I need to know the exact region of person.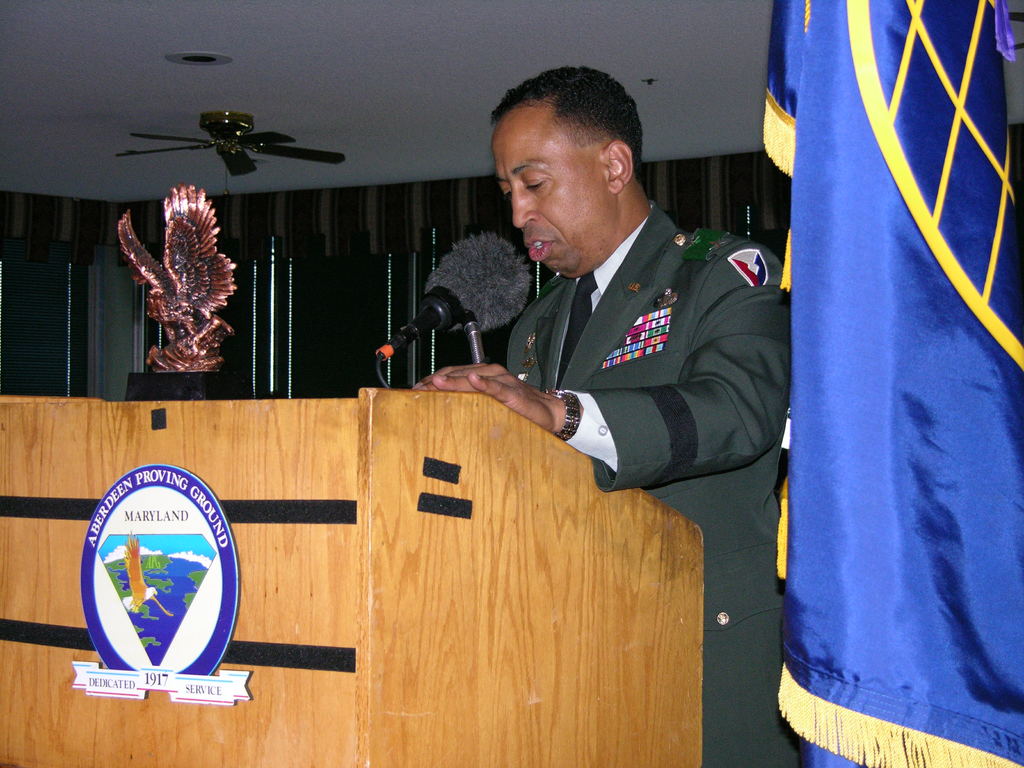
Region: <region>378, 49, 803, 671</region>.
